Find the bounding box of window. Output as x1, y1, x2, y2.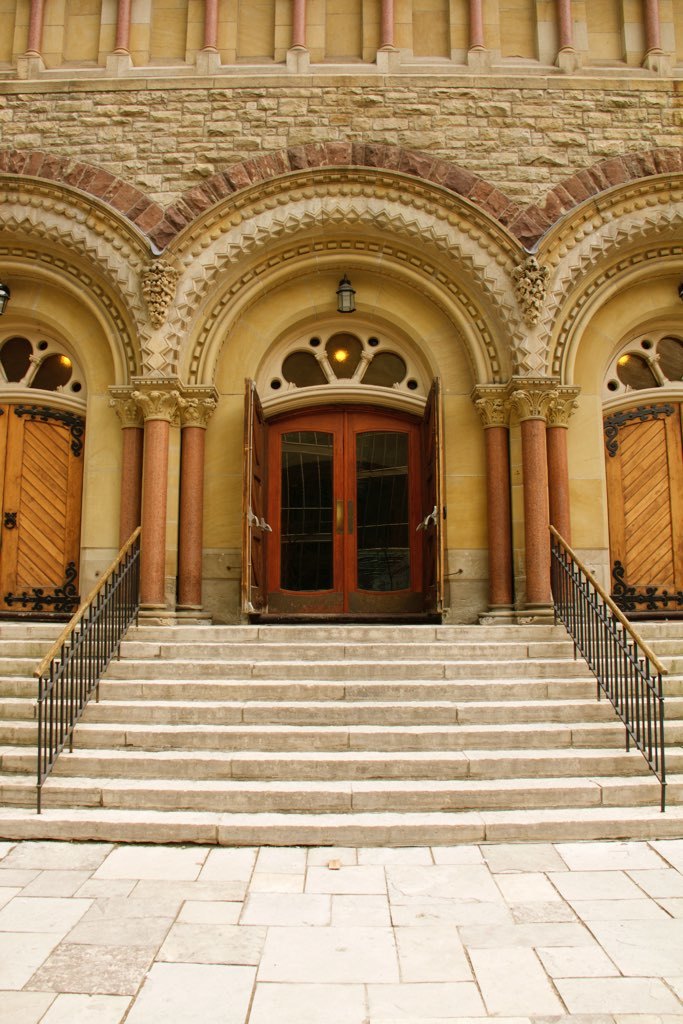
0, 324, 93, 399.
